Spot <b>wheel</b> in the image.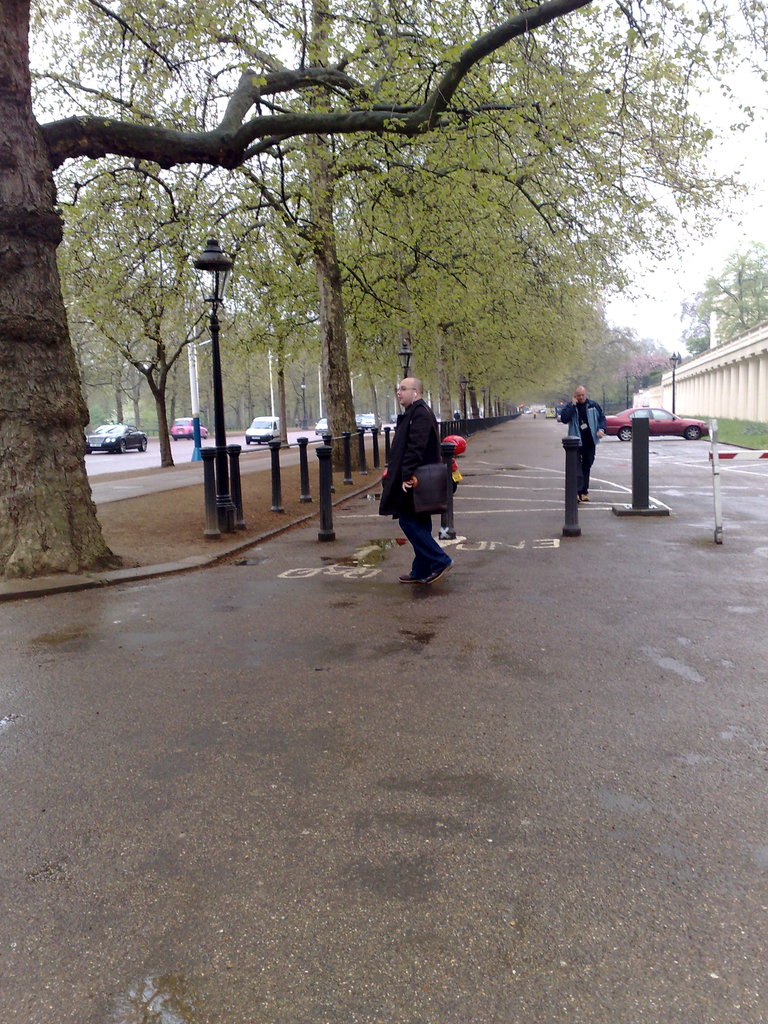
<b>wheel</b> found at select_region(621, 424, 630, 440).
